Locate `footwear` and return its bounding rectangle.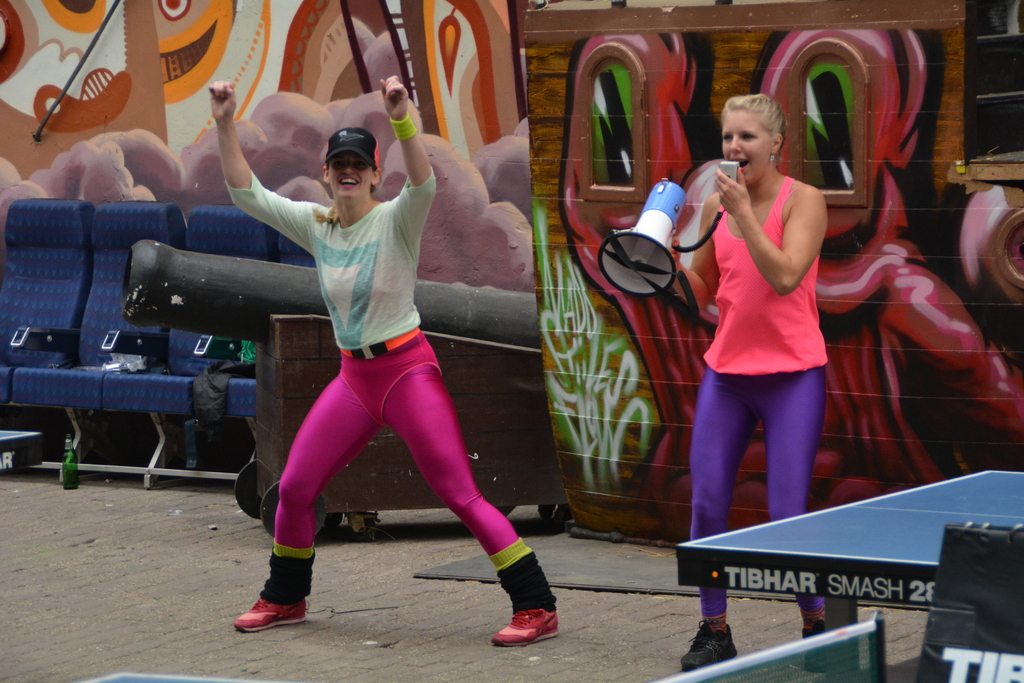
(231,598,310,632).
